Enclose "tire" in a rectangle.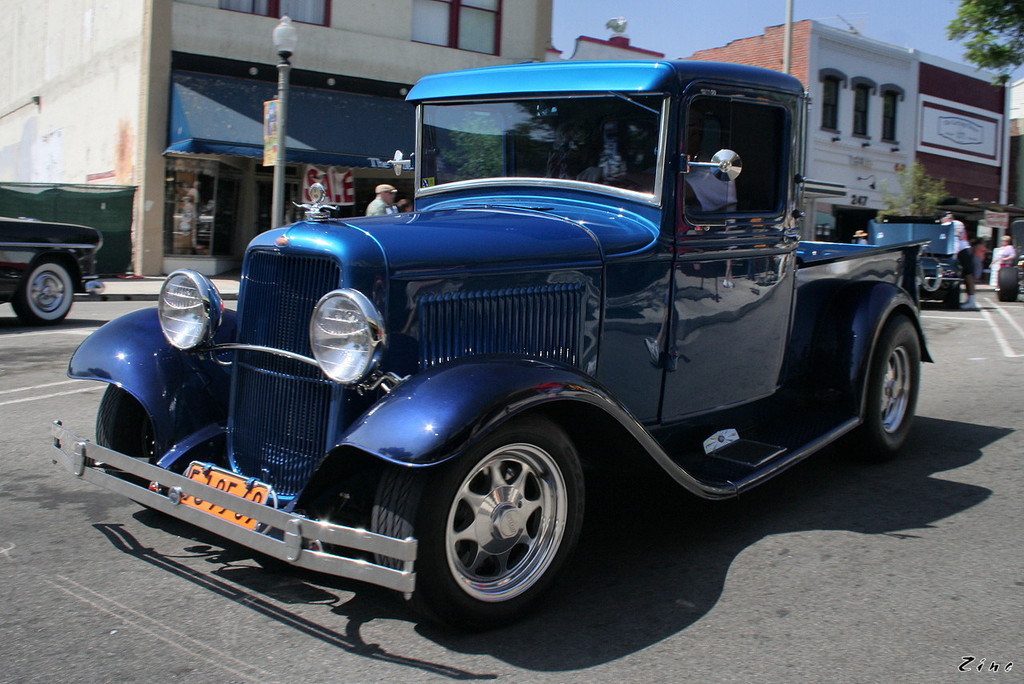
Rect(94, 385, 154, 510).
